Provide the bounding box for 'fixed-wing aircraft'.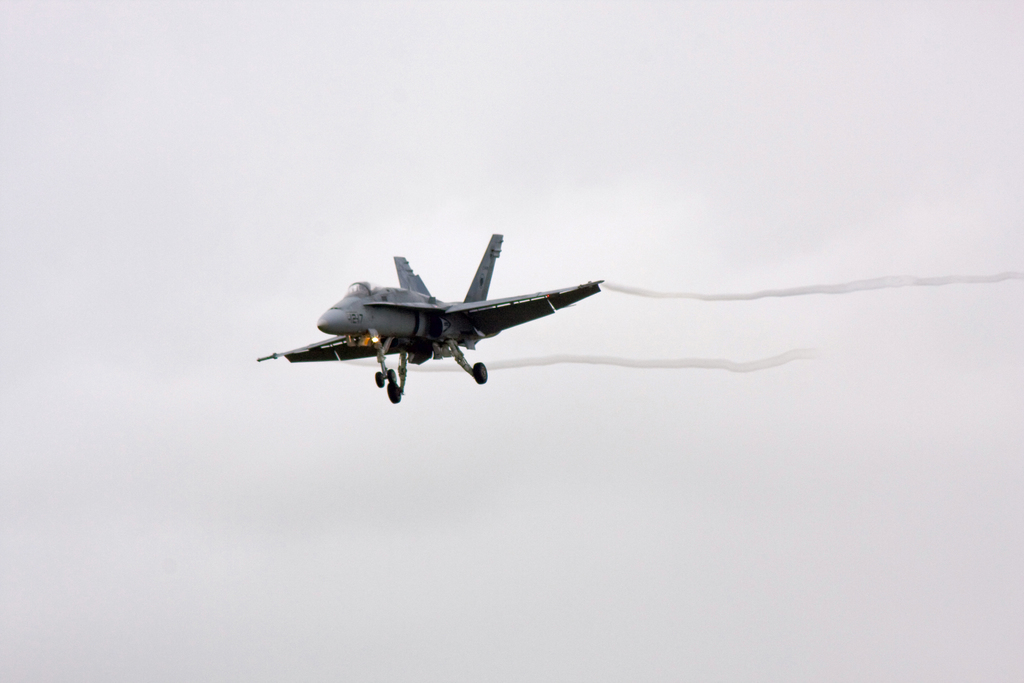
select_region(259, 229, 607, 409).
